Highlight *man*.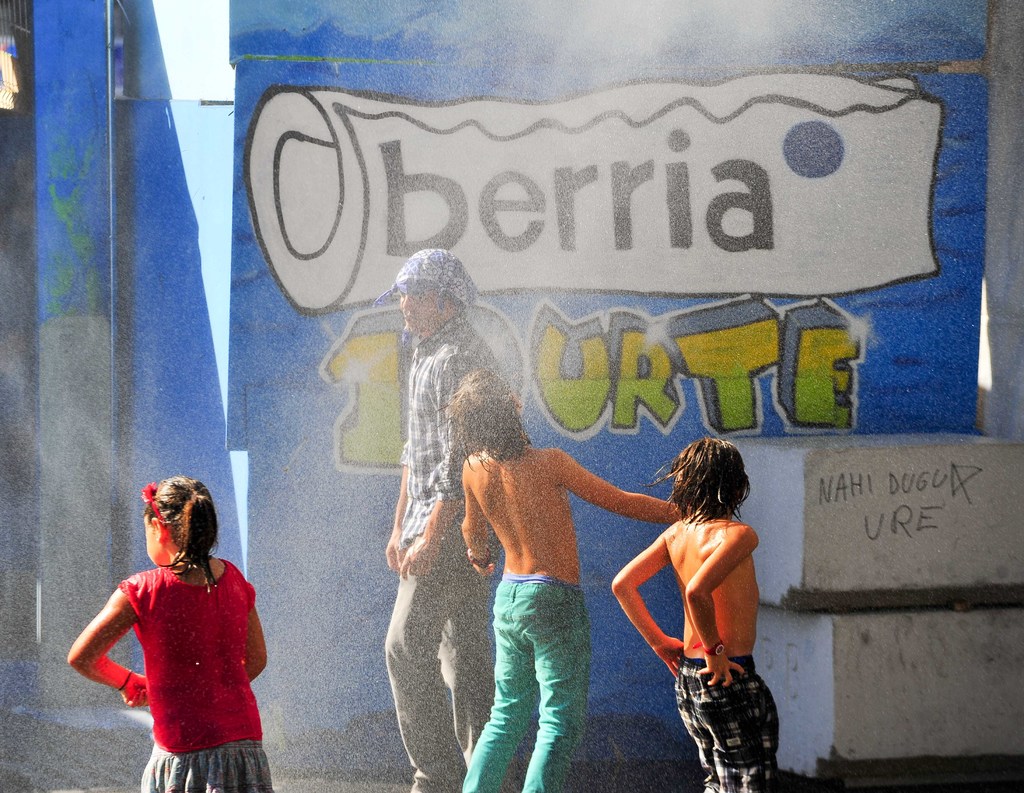
Highlighted region: 372 246 511 792.
